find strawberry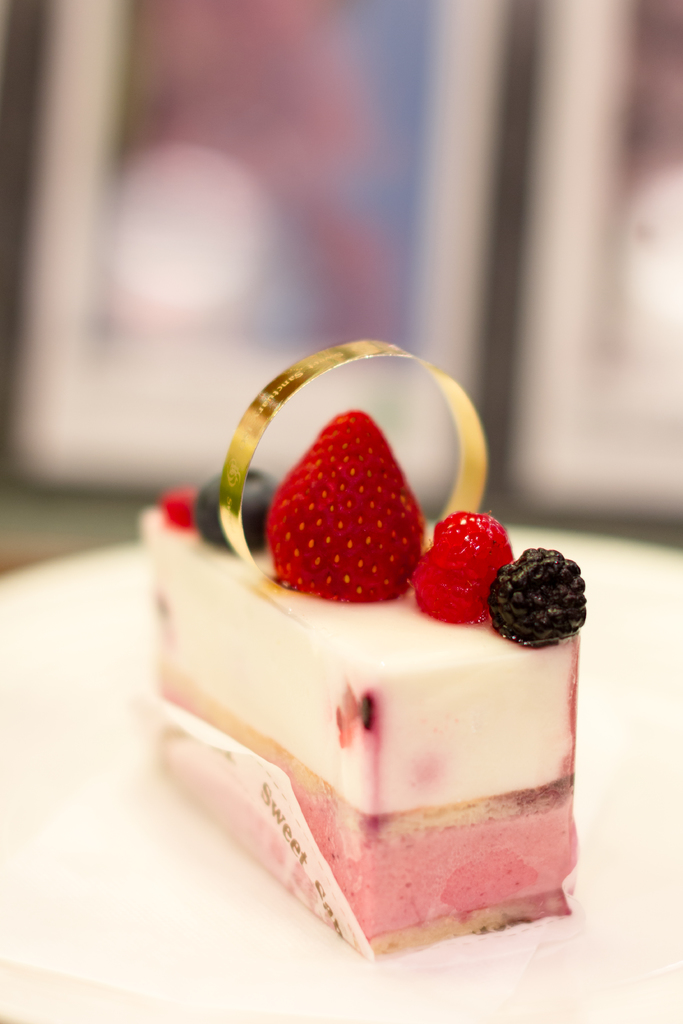
left=271, top=403, right=420, bottom=606
